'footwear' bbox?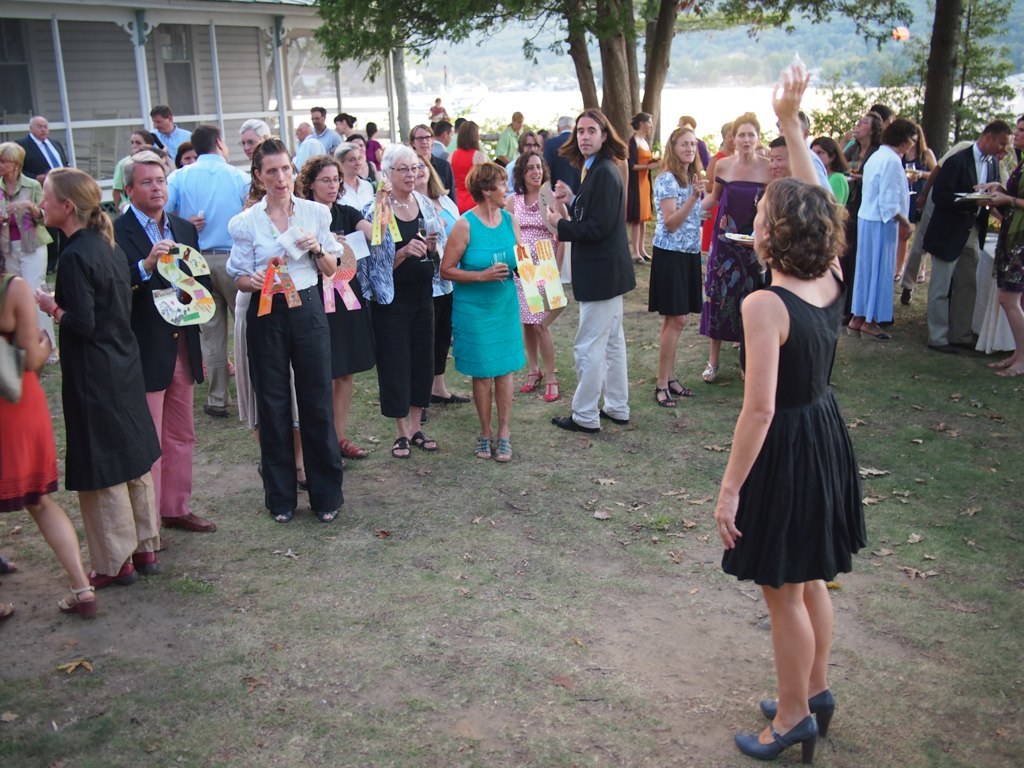
(275,511,287,523)
